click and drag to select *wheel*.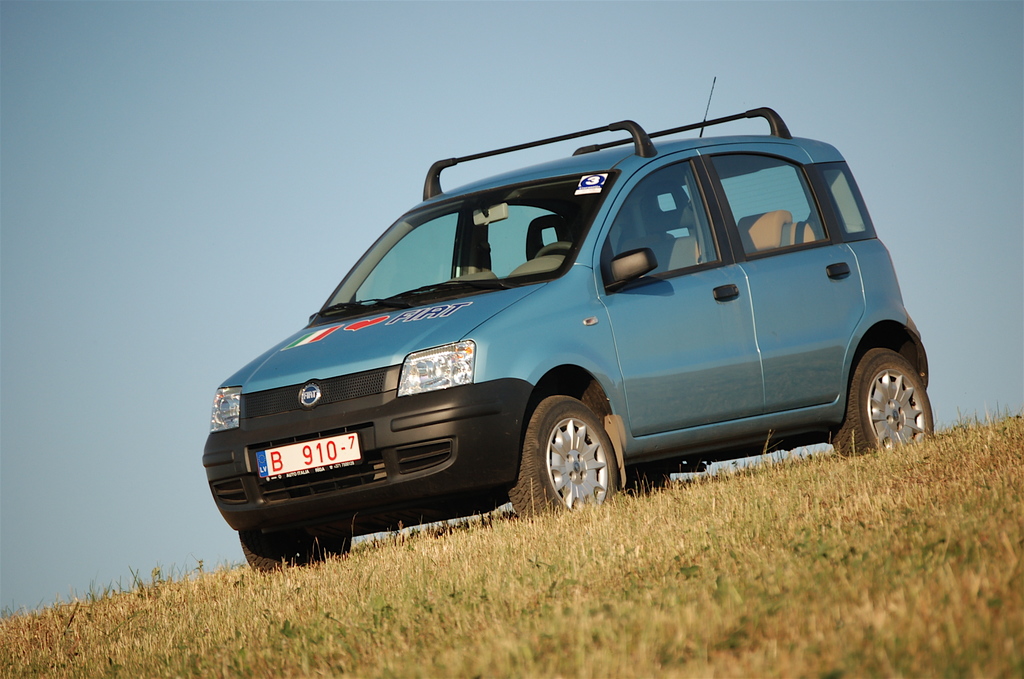
Selection: 238/527/352/569.
